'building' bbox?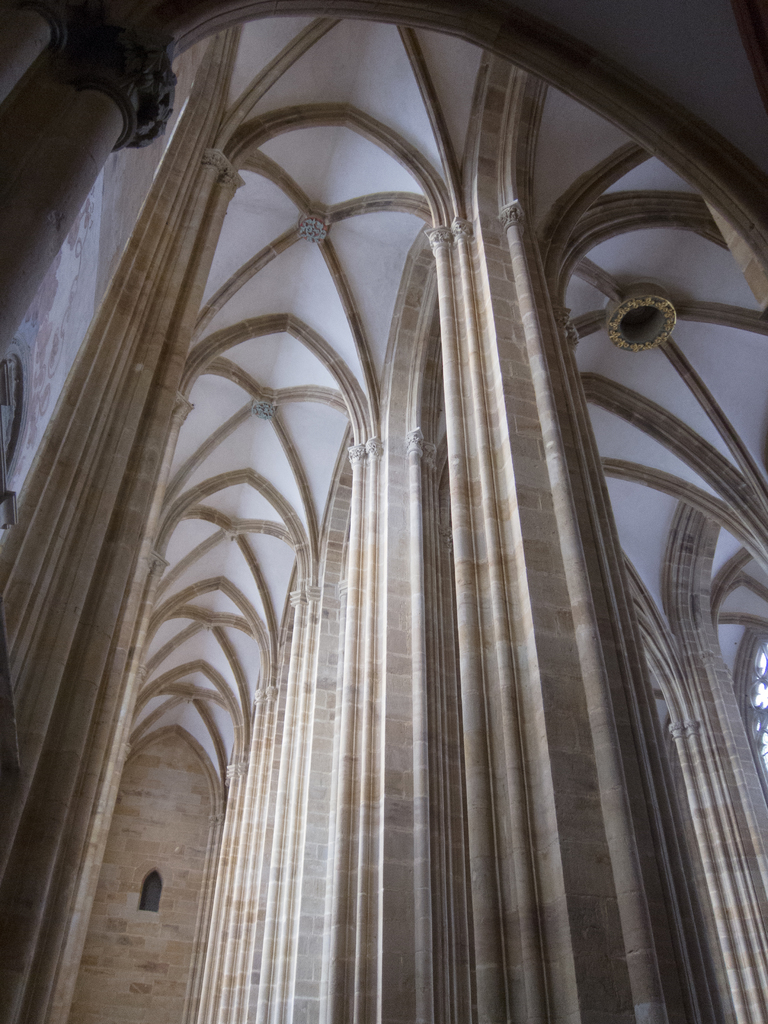
pyautogui.locateOnScreen(0, 0, 767, 1023)
